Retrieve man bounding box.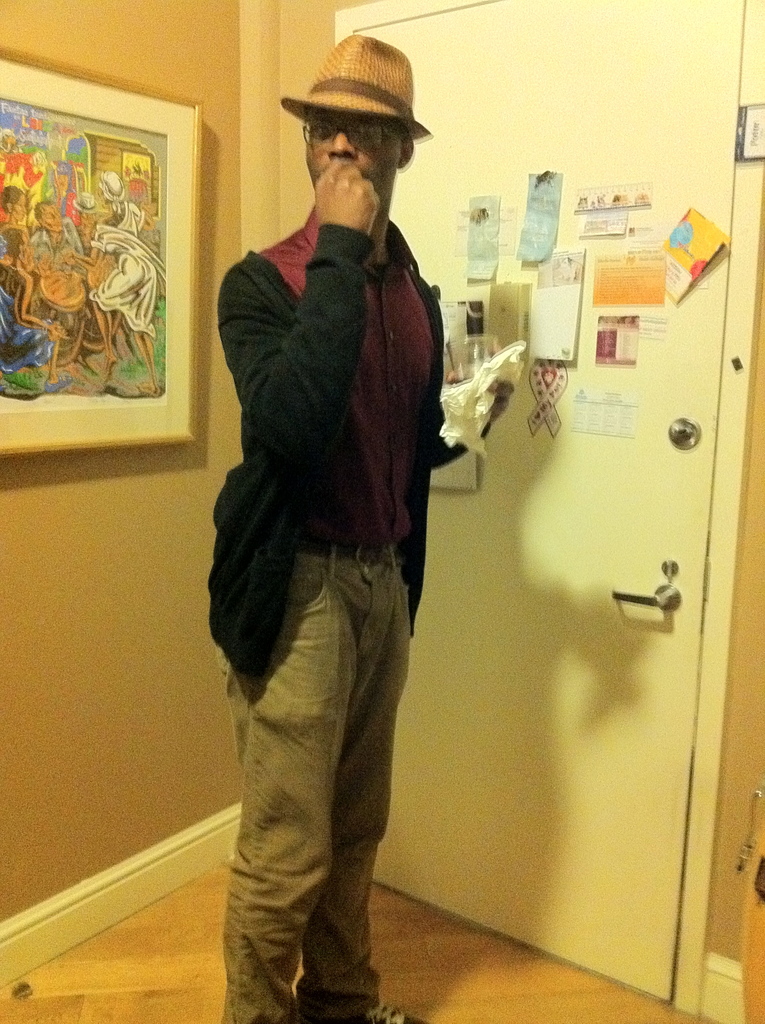
Bounding box: bbox(213, 33, 494, 1023).
